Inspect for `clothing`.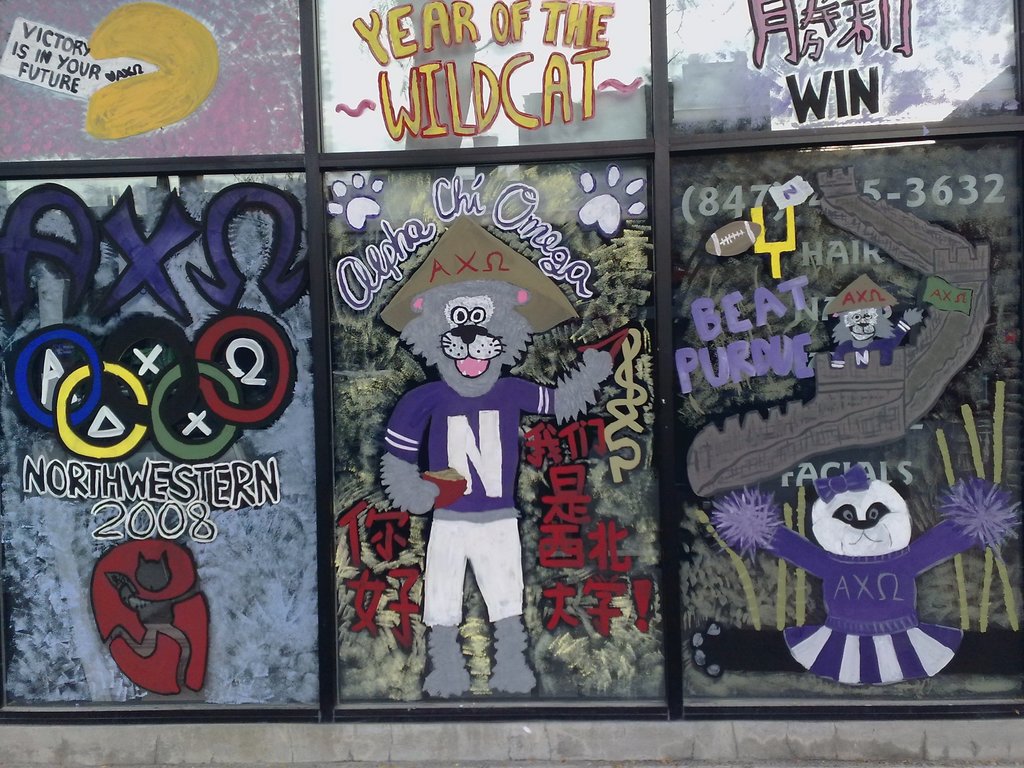
Inspection: pyautogui.locateOnScreen(765, 516, 984, 682).
